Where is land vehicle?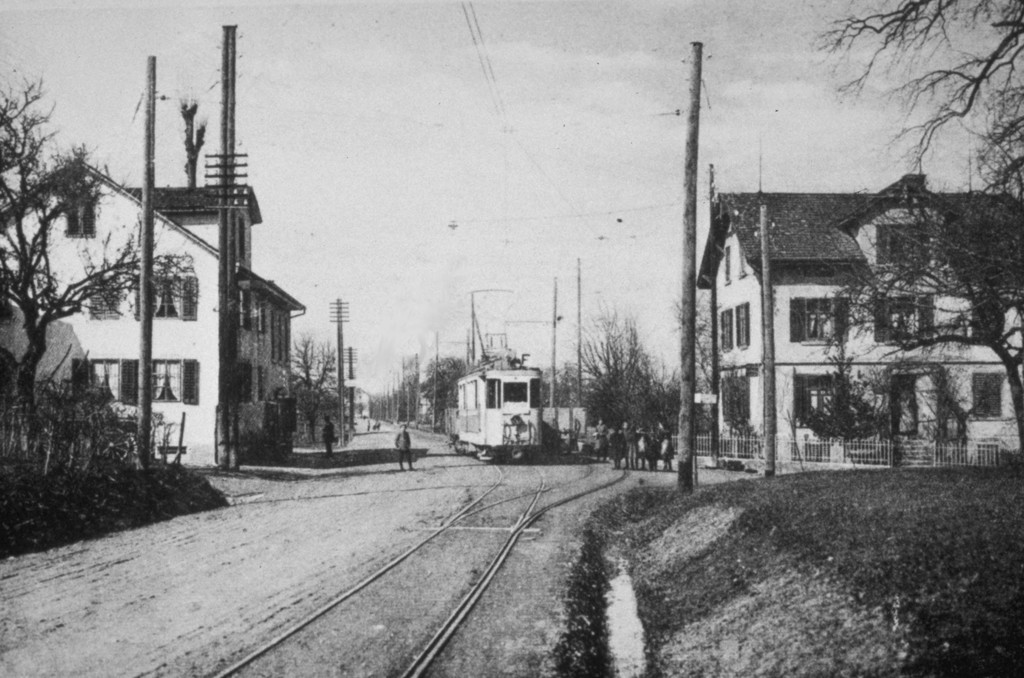
rect(445, 341, 545, 459).
